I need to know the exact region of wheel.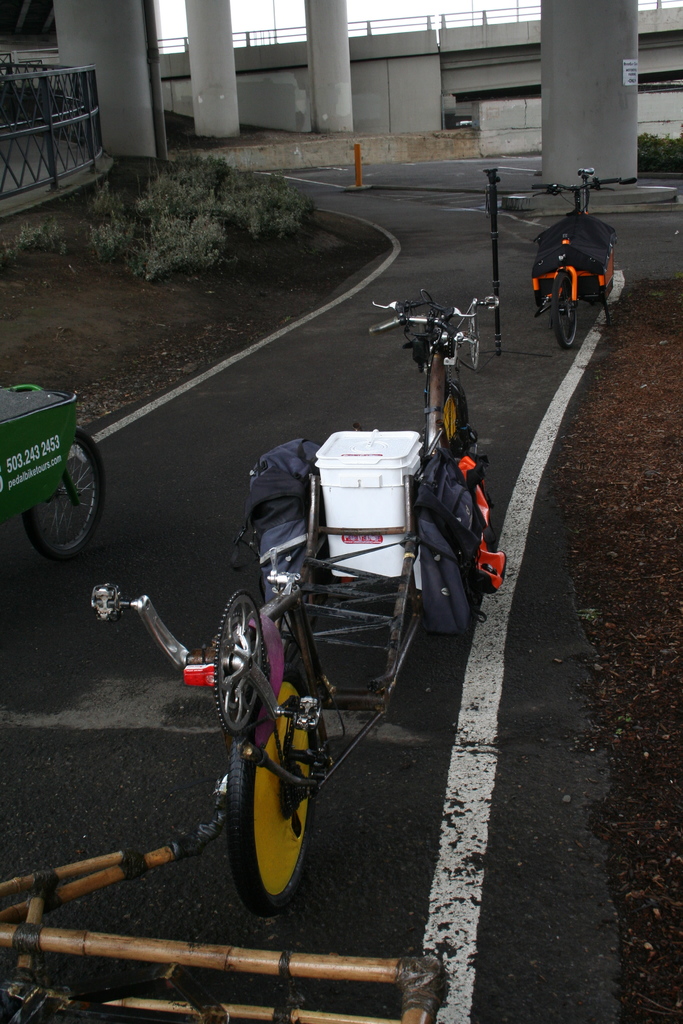
Region: locate(8, 430, 103, 564).
